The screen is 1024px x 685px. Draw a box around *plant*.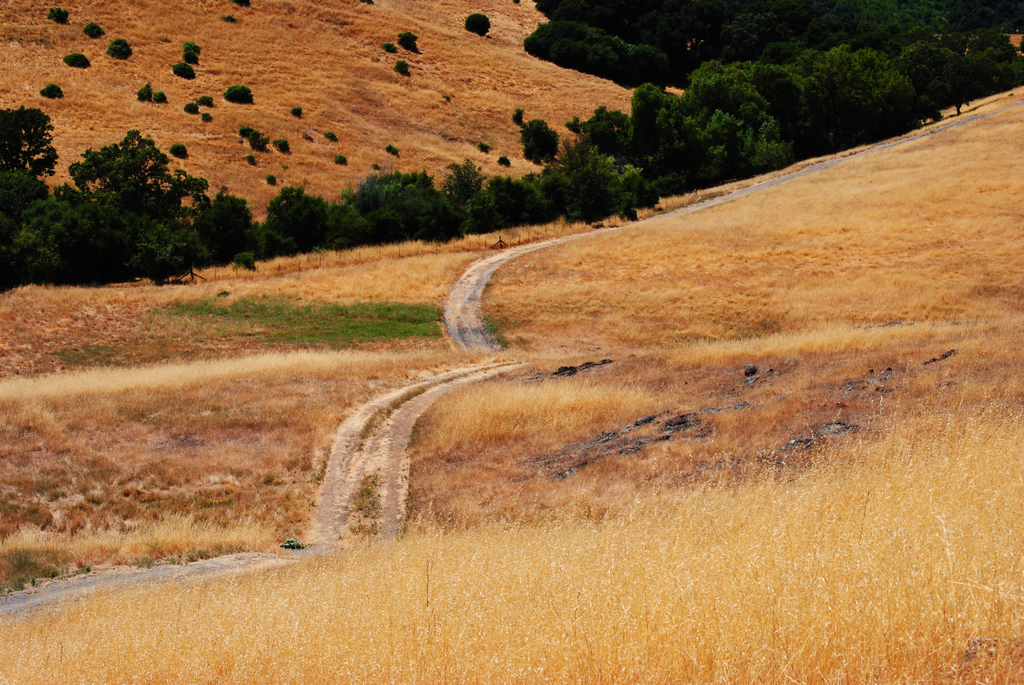
509 0 517 4.
